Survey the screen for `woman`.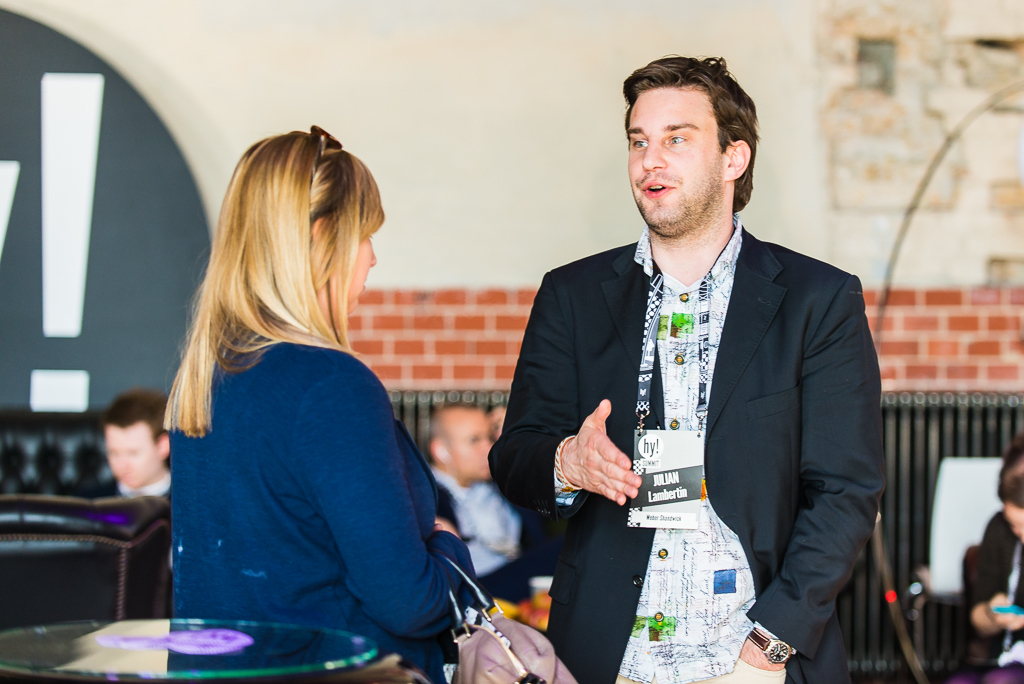
Survey found: {"left": 135, "top": 119, "right": 457, "bottom": 678}.
